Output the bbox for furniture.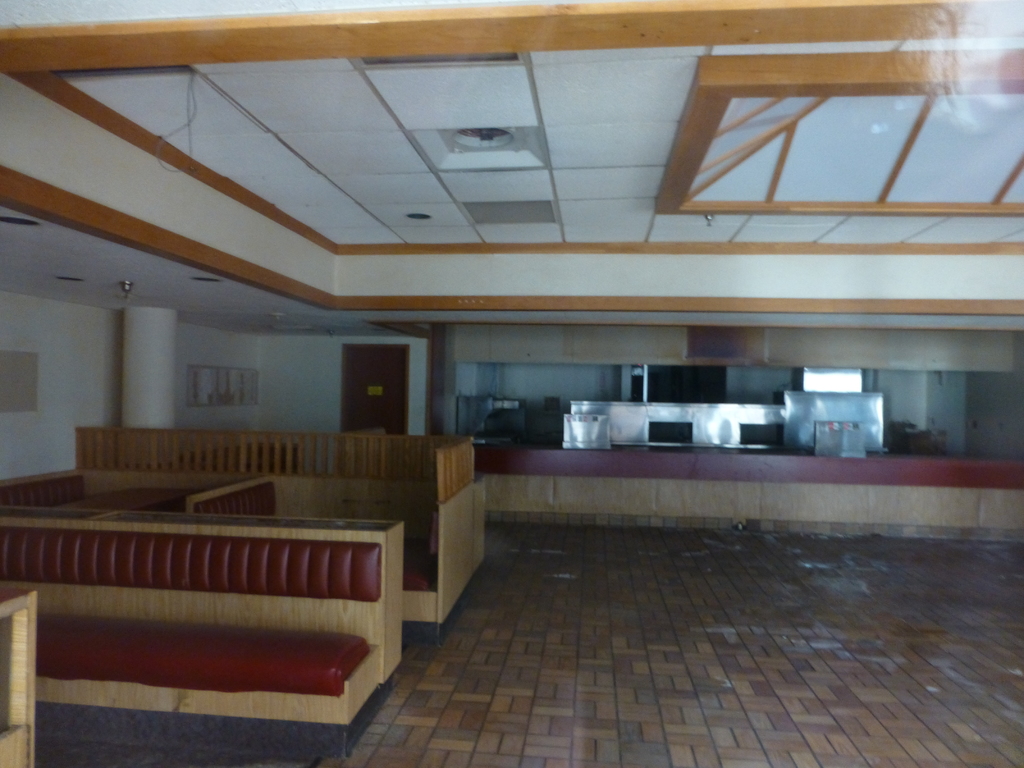
[x1=0, y1=586, x2=40, y2=767].
